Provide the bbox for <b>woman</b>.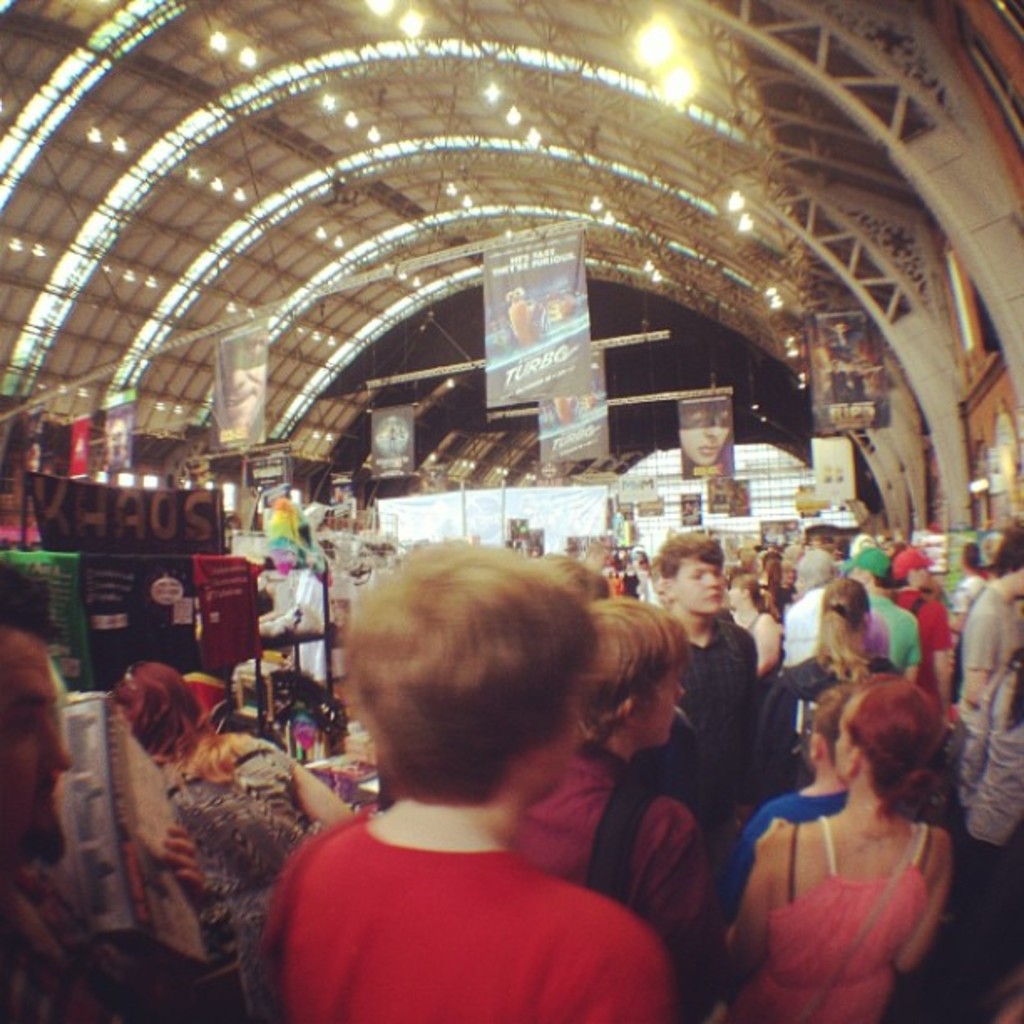
<region>105, 658, 356, 1019</region>.
